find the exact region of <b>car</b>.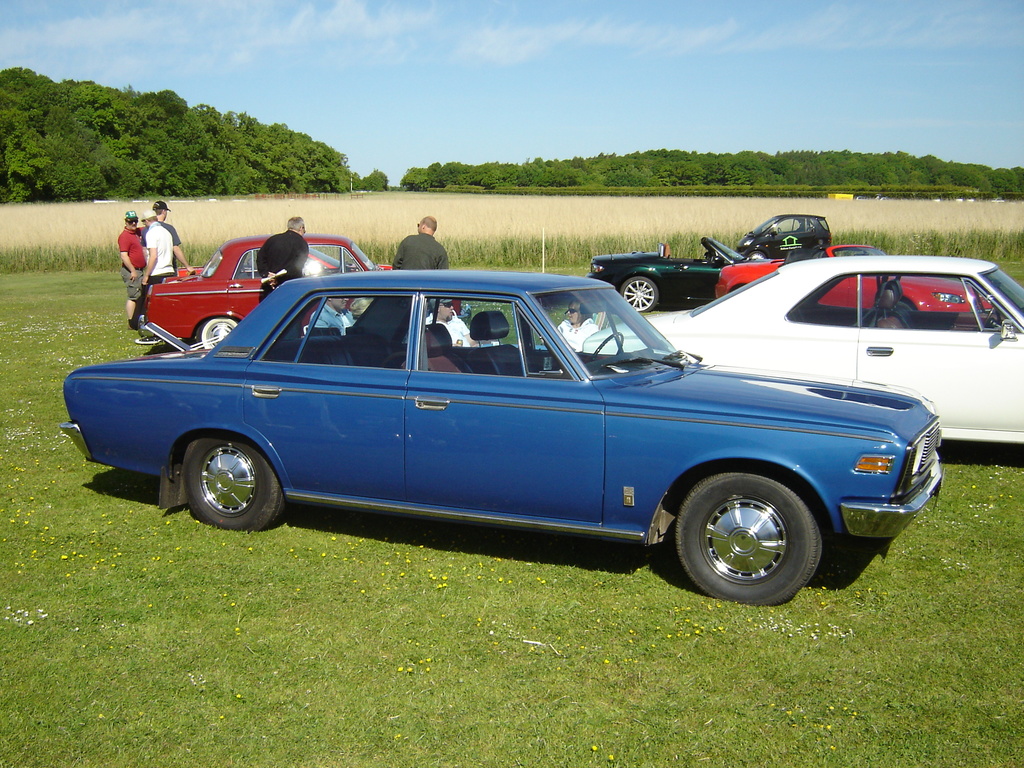
Exact region: l=716, t=244, r=991, b=330.
